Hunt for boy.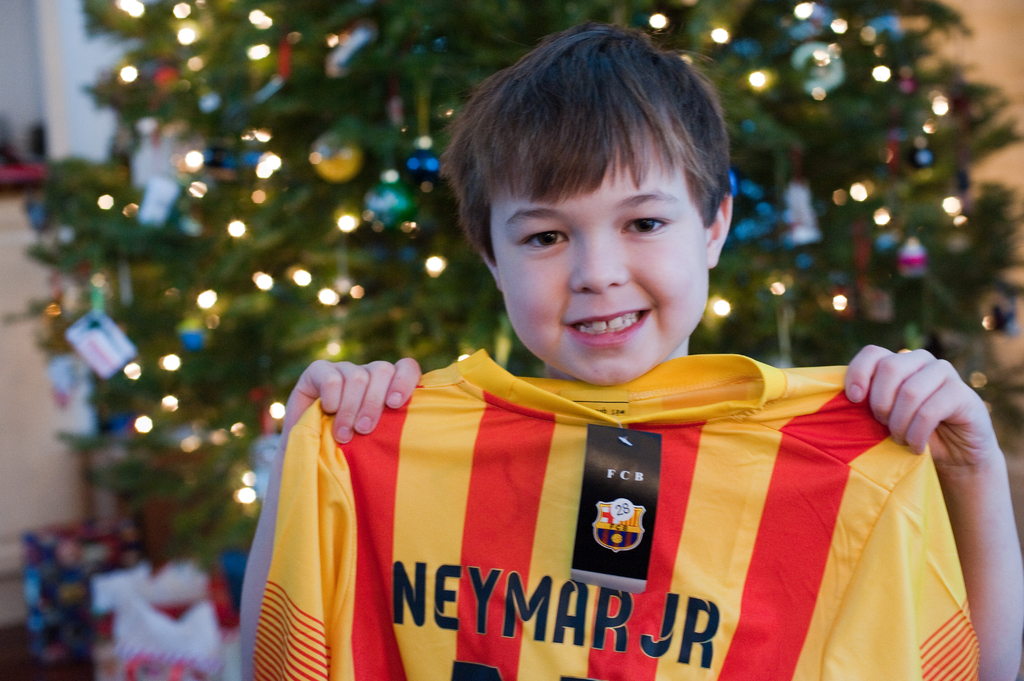
Hunted down at bbox=[285, 31, 899, 658].
